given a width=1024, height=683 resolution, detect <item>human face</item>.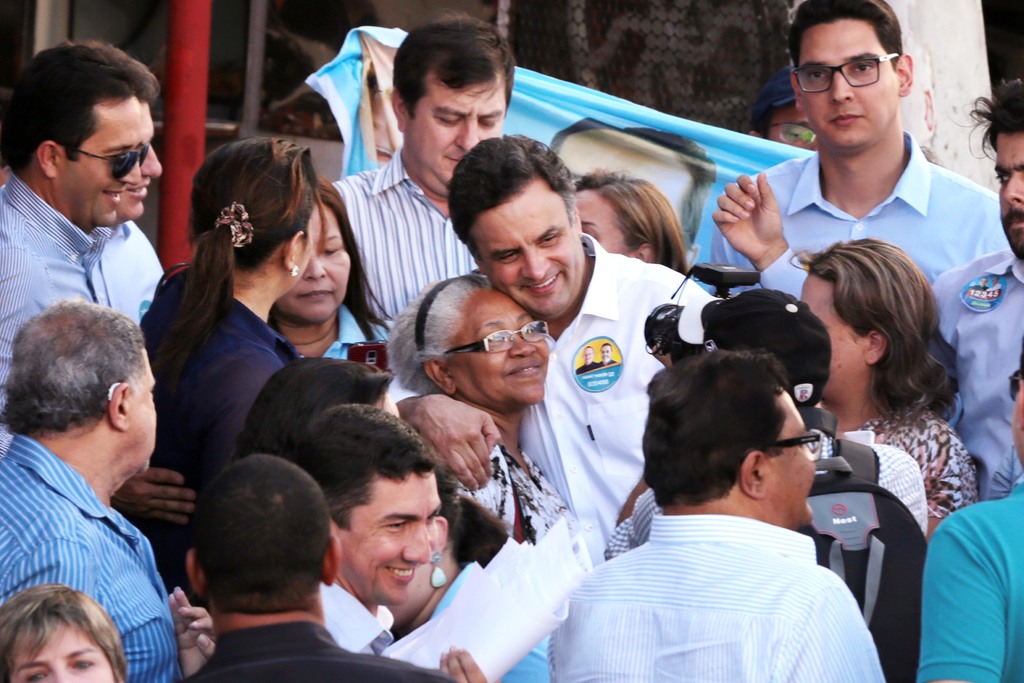
[left=54, top=91, right=145, bottom=225].
